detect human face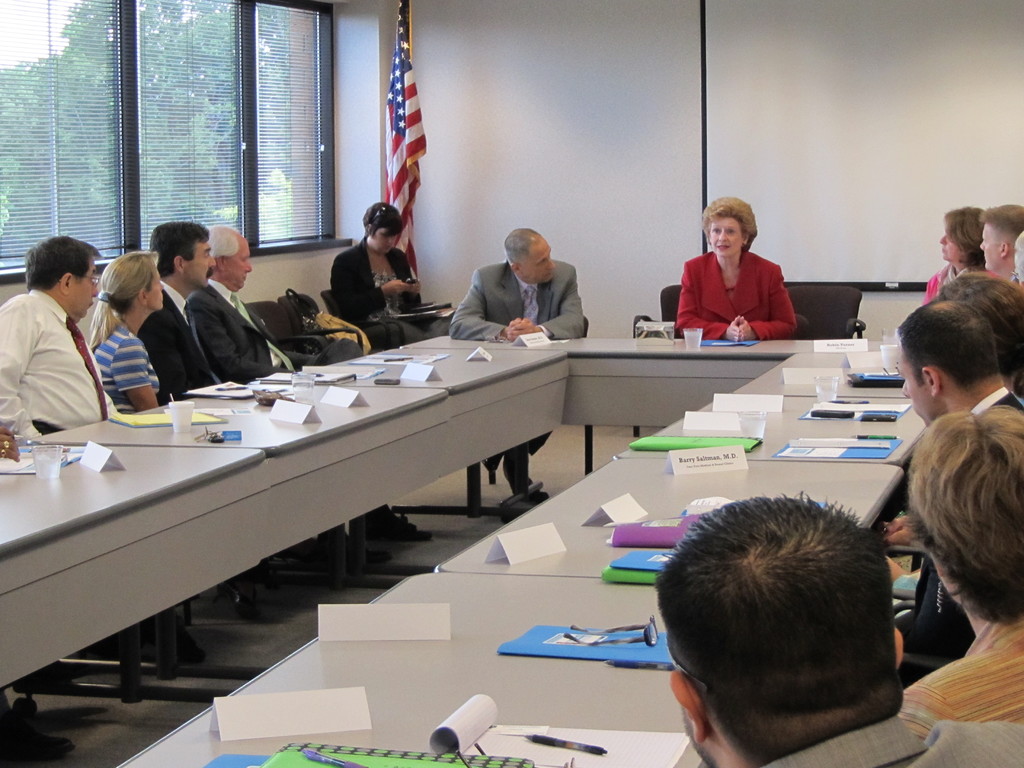
[901, 343, 927, 425]
